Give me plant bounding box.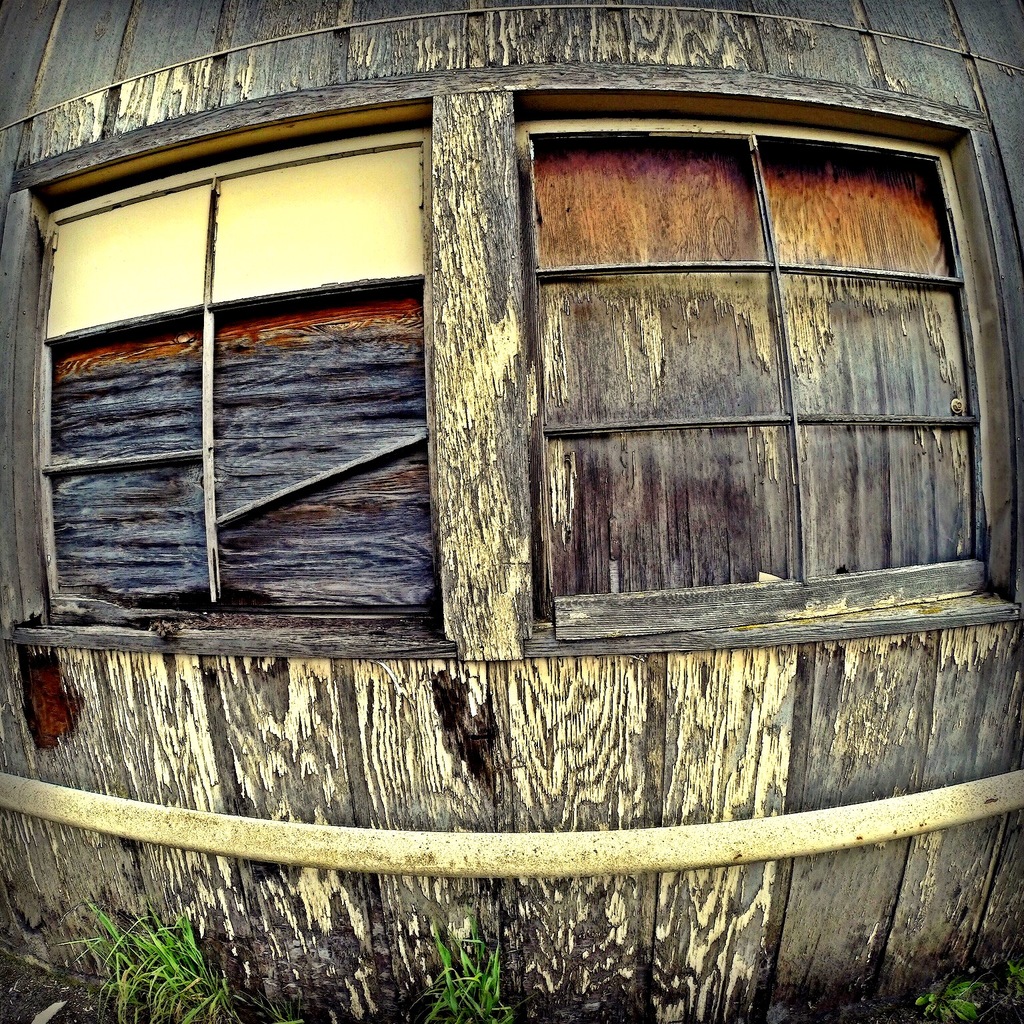
detection(68, 919, 234, 1020).
